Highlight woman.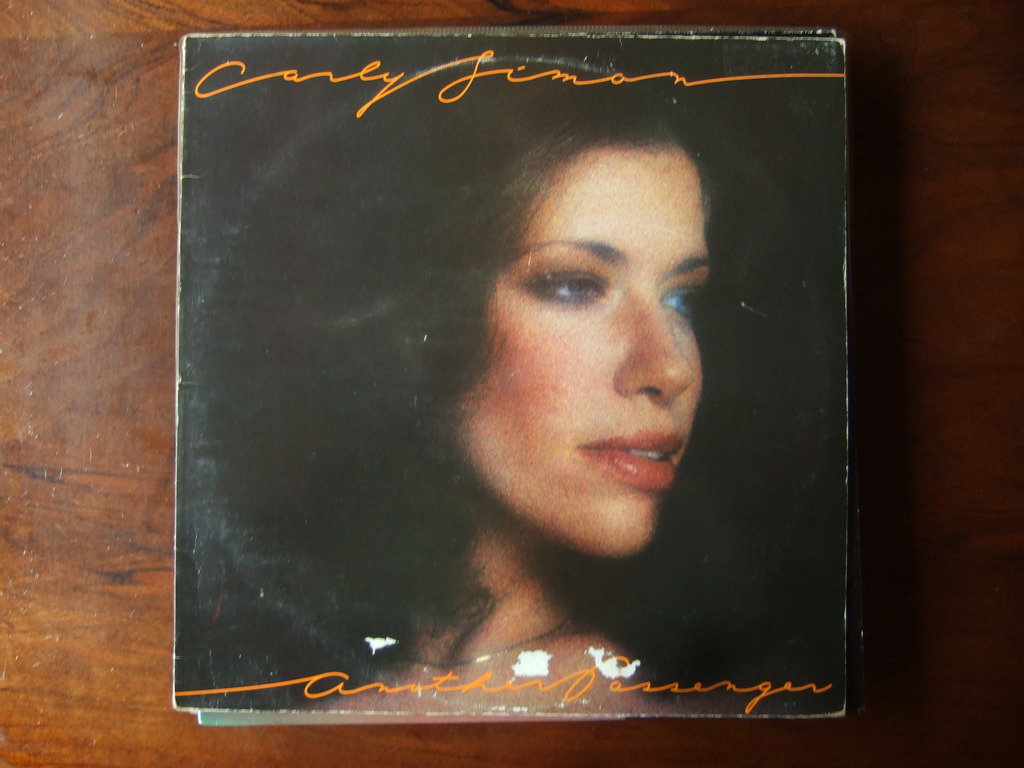
Highlighted region: {"left": 223, "top": 77, "right": 728, "bottom": 712}.
